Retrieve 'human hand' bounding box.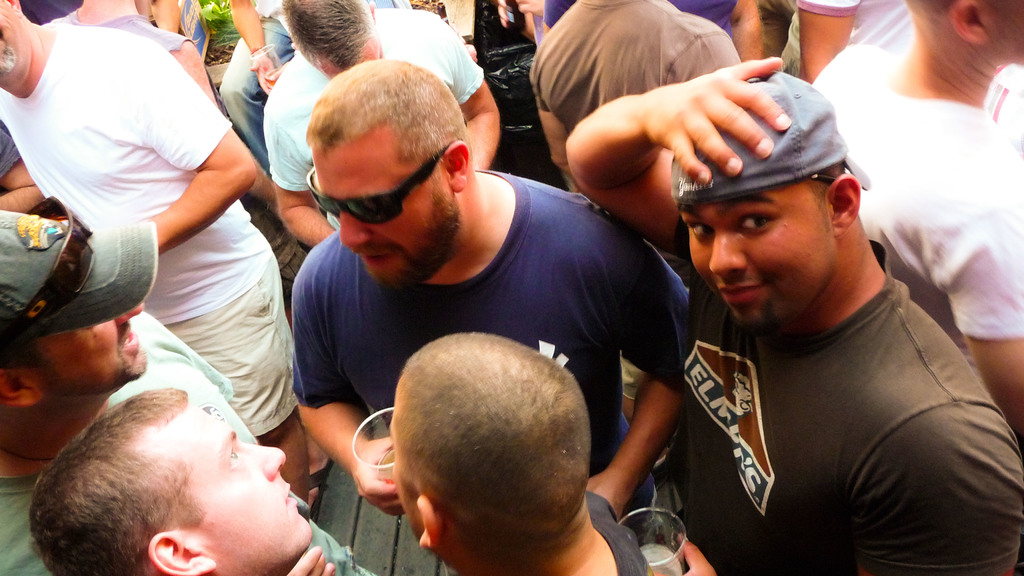
Bounding box: (left=493, top=0, right=510, bottom=28).
